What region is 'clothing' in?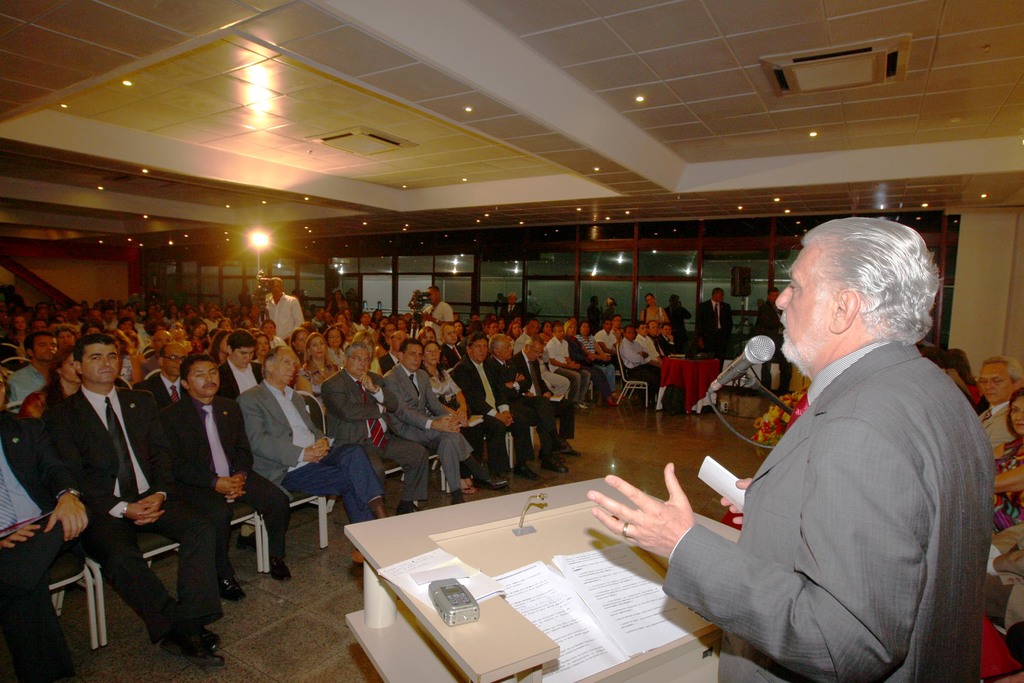
crop(752, 301, 792, 391).
